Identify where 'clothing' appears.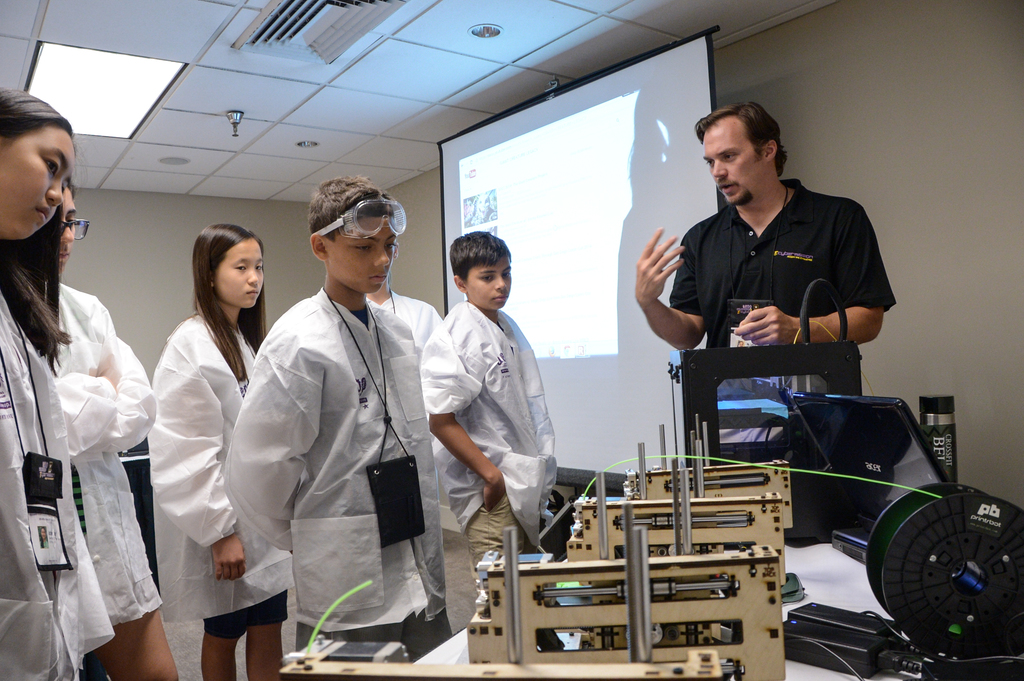
Appears at crop(412, 300, 560, 555).
